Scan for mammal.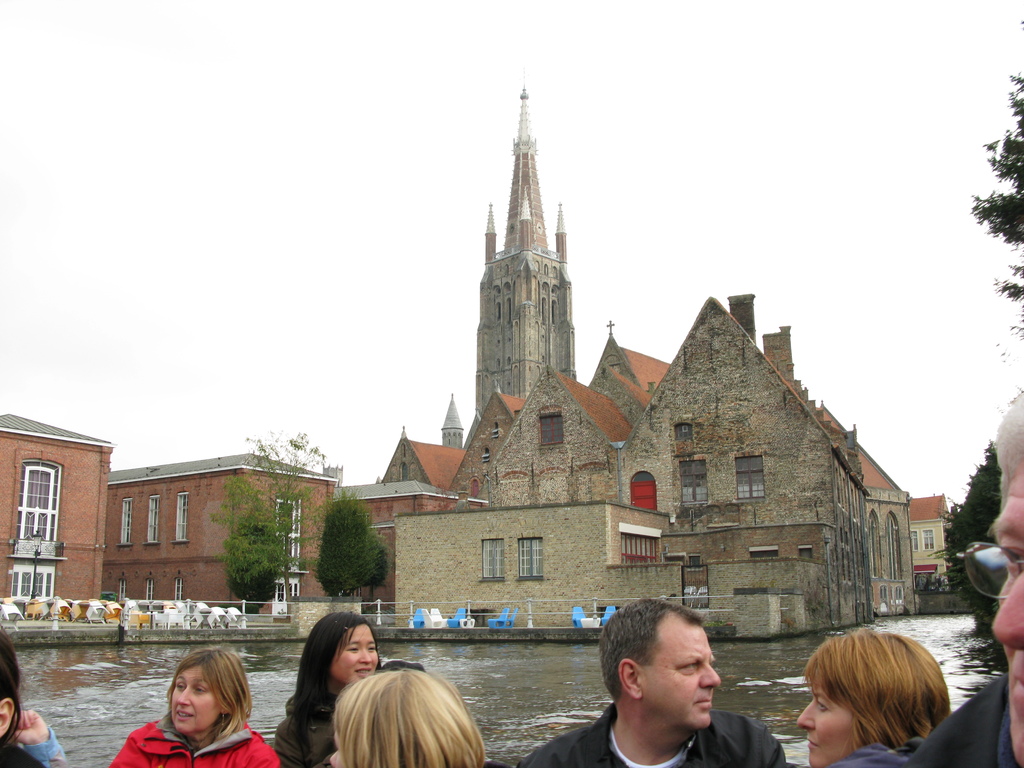
Scan result: [x1=514, y1=598, x2=789, y2=767].
